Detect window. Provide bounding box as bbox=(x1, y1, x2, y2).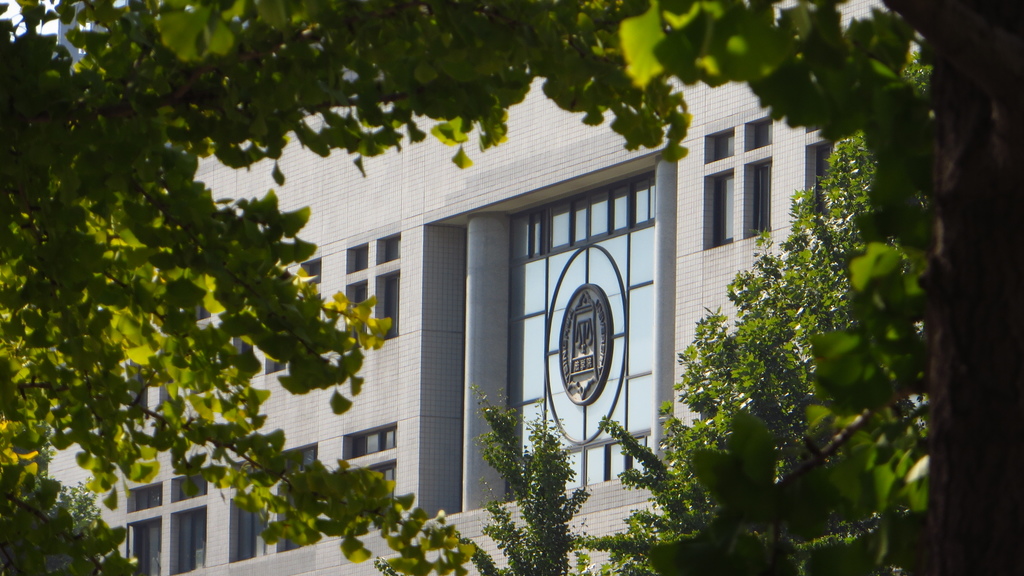
bbox=(355, 461, 396, 499).
